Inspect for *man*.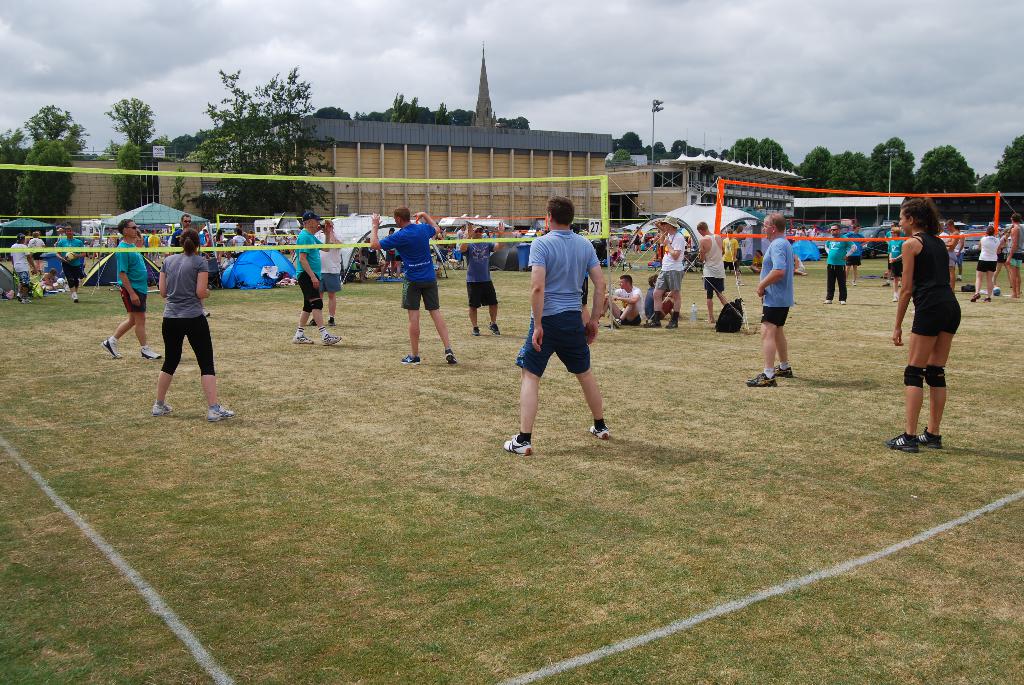
Inspection: <bbox>296, 211, 344, 343</bbox>.
